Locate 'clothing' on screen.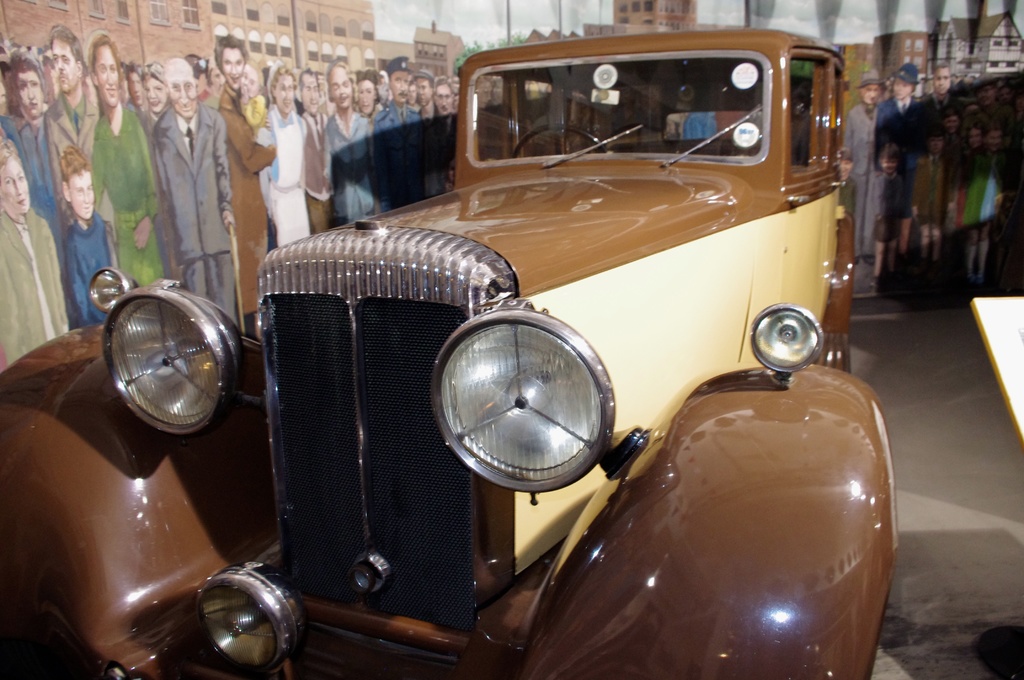
On screen at {"left": 917, "top": 160, "right": 949, "bottom": 221}.
